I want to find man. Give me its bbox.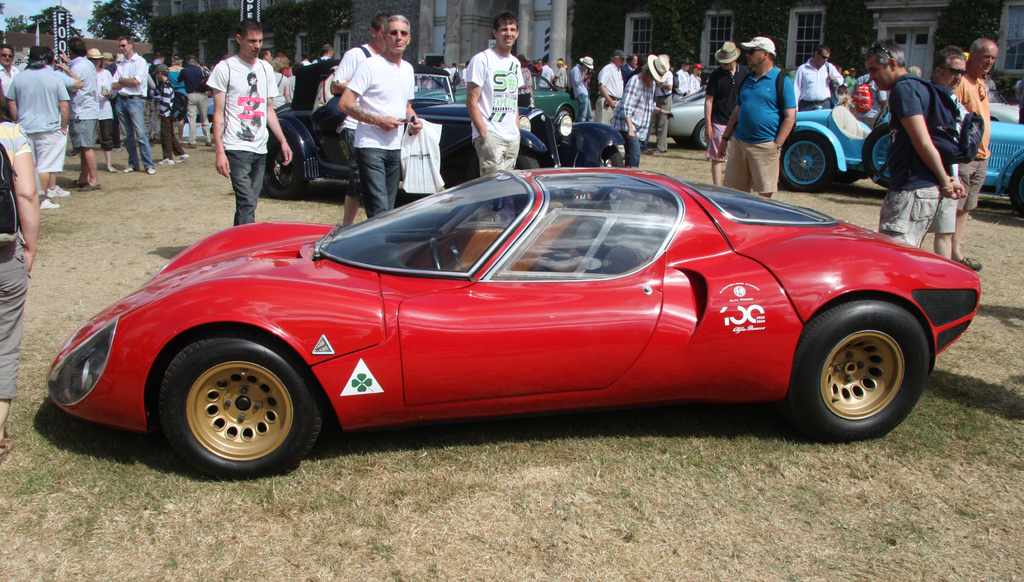
crop(671, 56, 690, 101).
